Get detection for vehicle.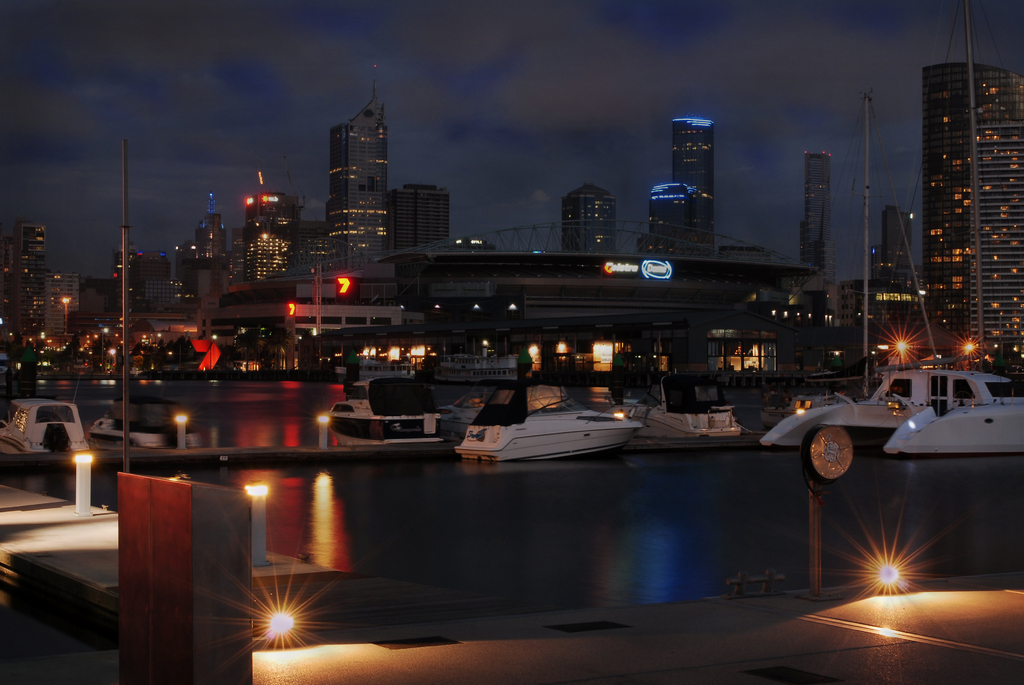
Detection: <box>435,355,522,384</box>.
